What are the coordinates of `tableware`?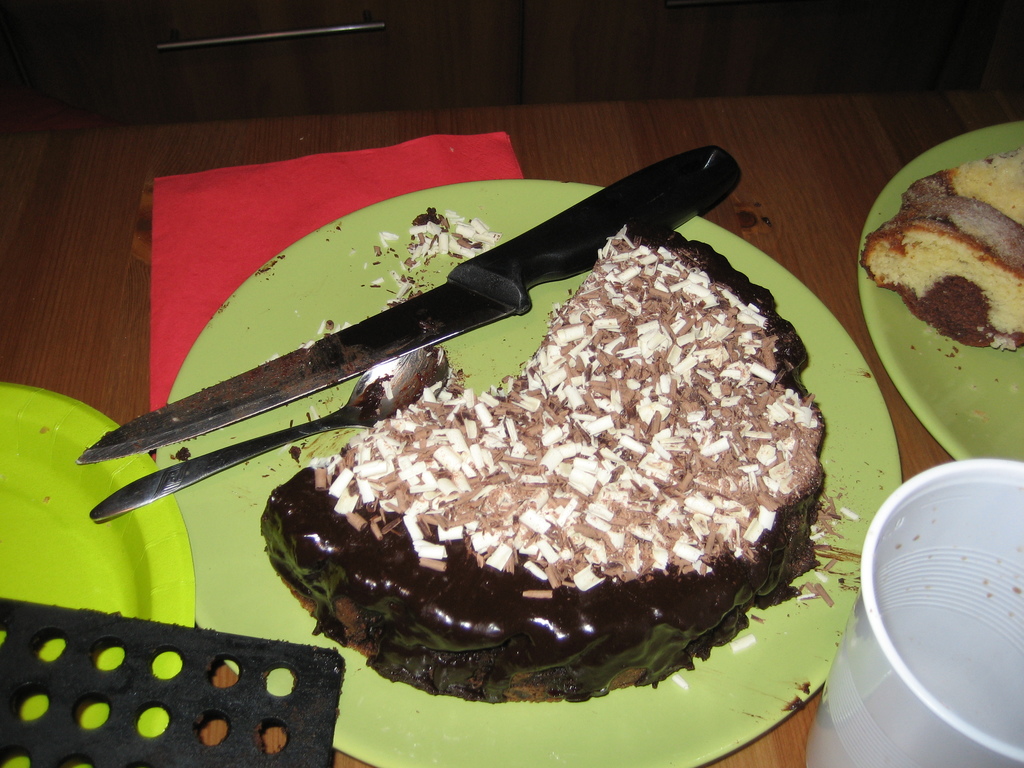
l=80, t=346, r=448, b=521.
